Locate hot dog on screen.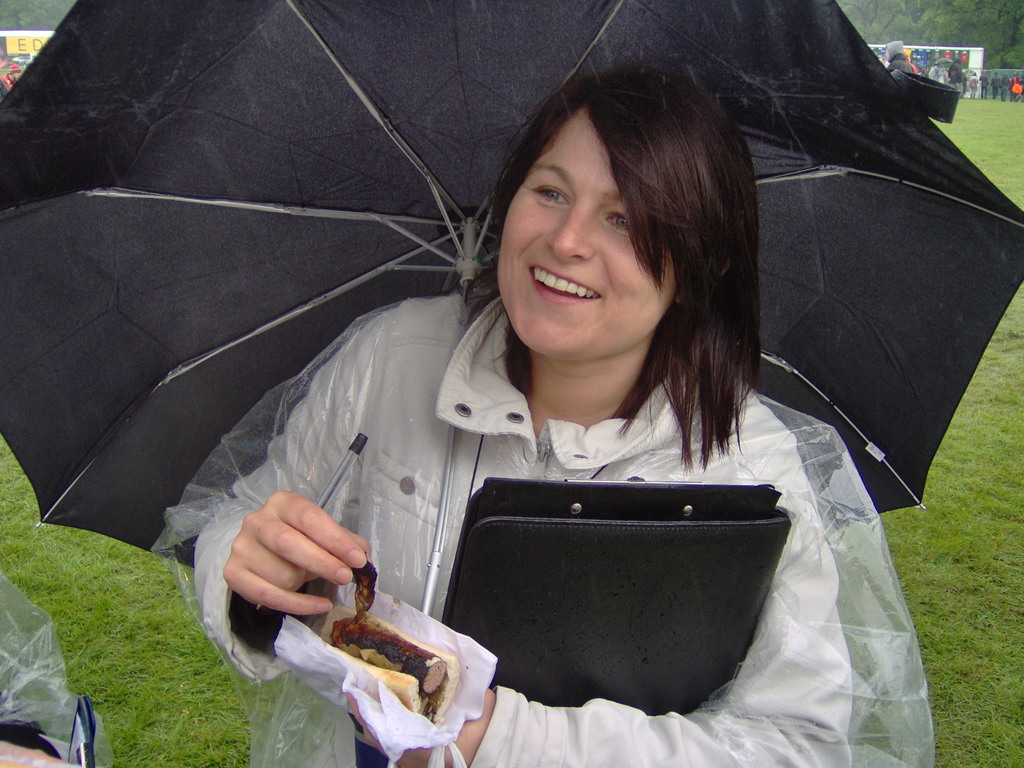
On screen at {"left": 309, "top": 593, "right": 471, "bottom": 751}.
